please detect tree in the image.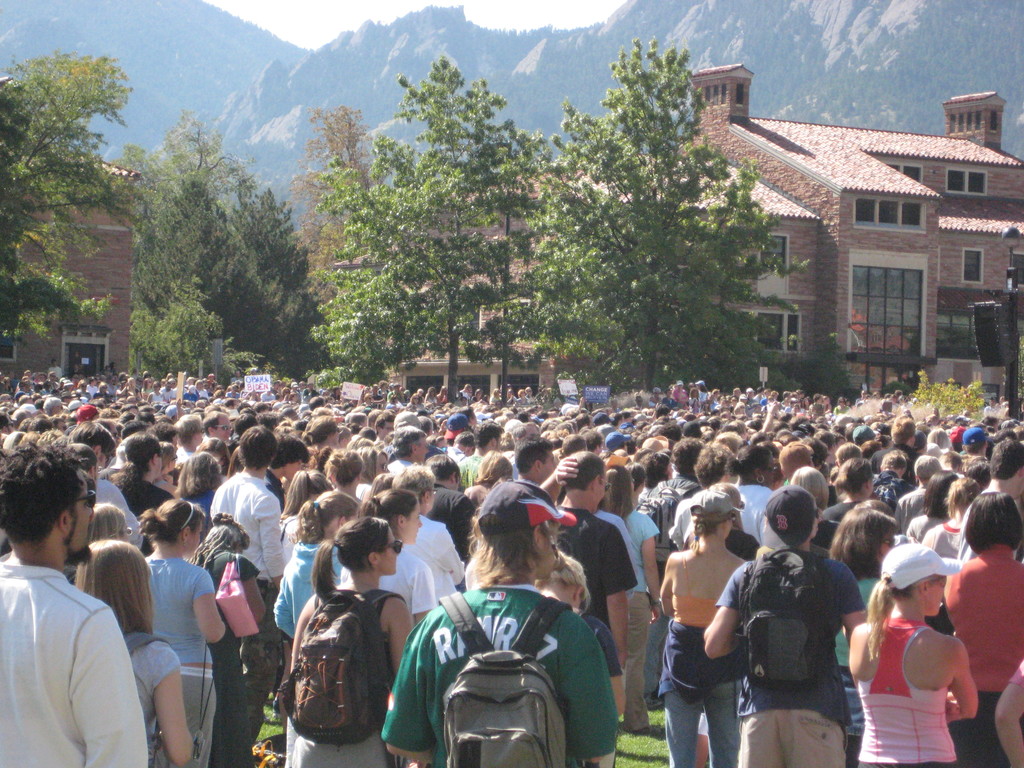
detection(318, 51, 523, 389).
